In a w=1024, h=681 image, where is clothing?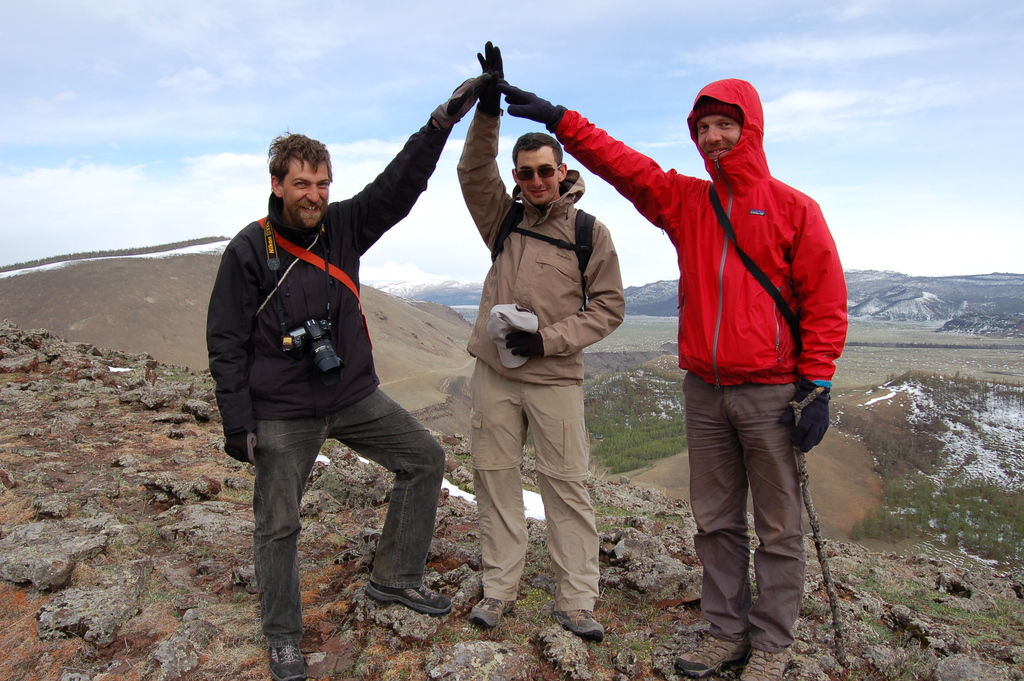
pyautogui.locateOnScreen(202, 112, 449, 635).
